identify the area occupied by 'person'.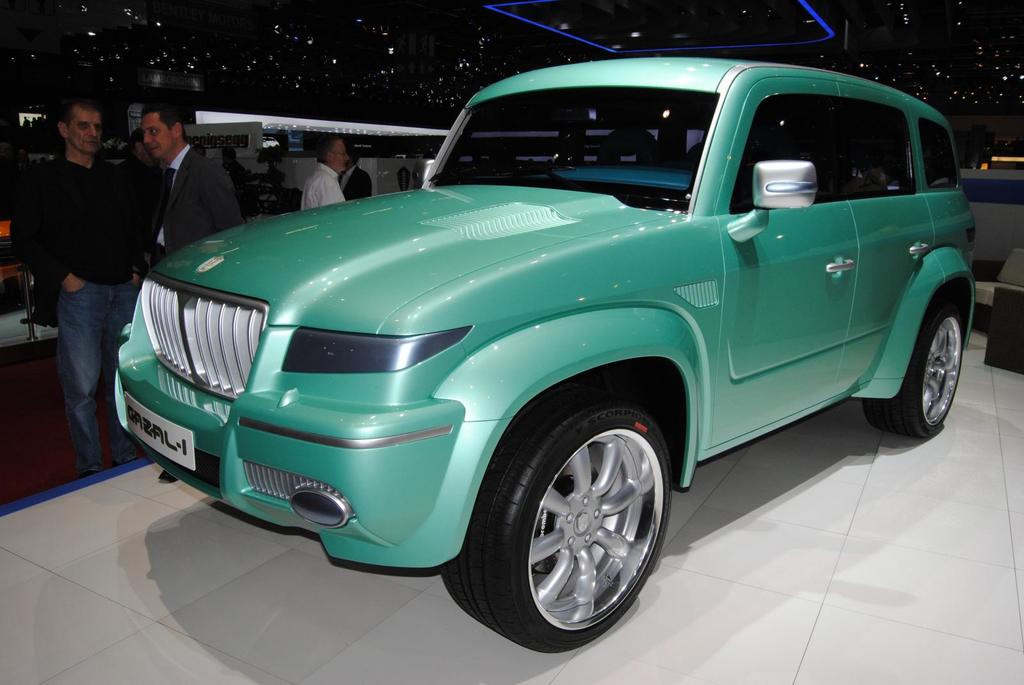
Area: (left=17, top=97, right=149, bottom=483).
